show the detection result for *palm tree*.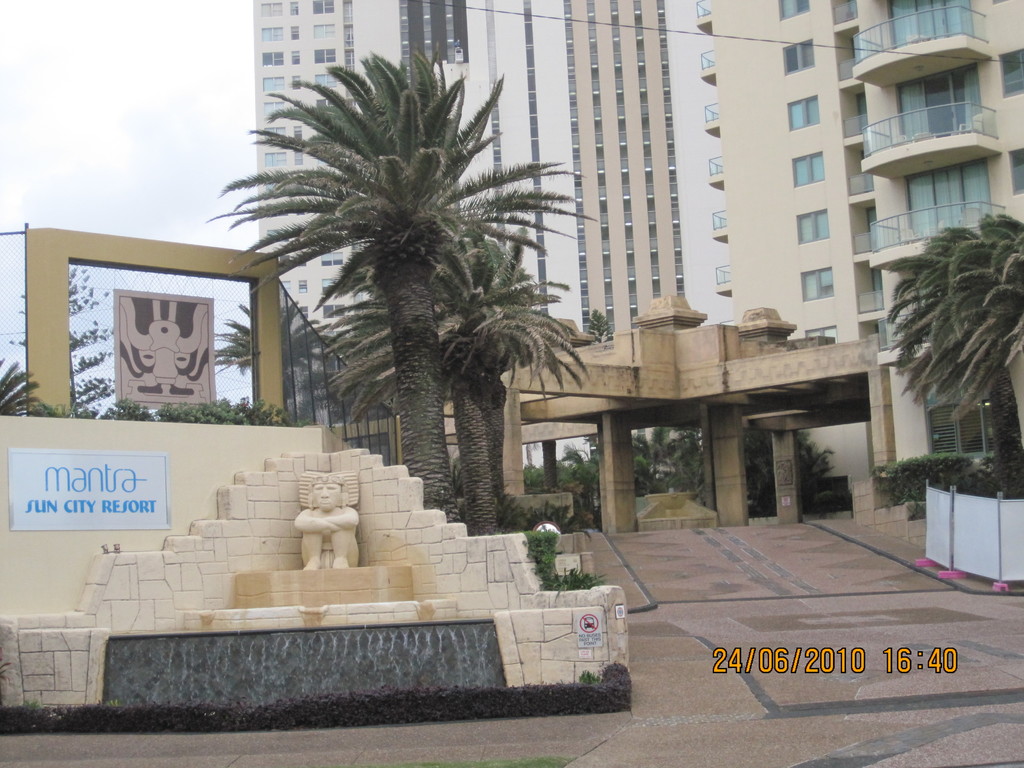
left=323, top=240, right=585, bottom=509.
